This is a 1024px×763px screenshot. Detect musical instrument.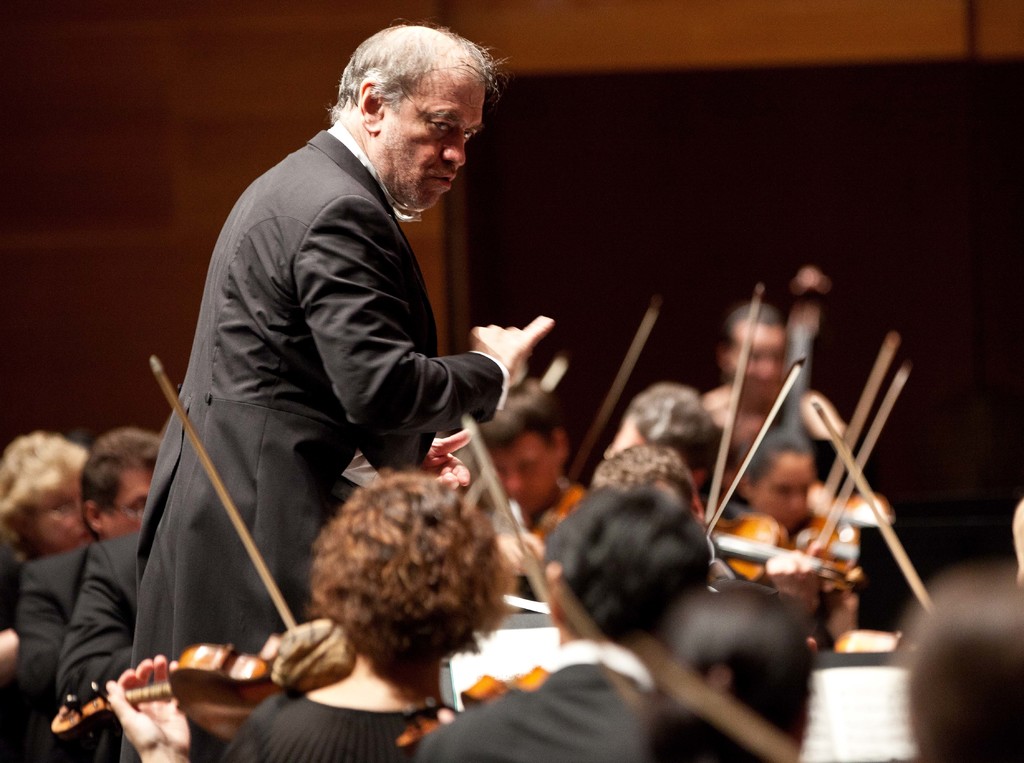
select_region(45, 351, 354, 744).
